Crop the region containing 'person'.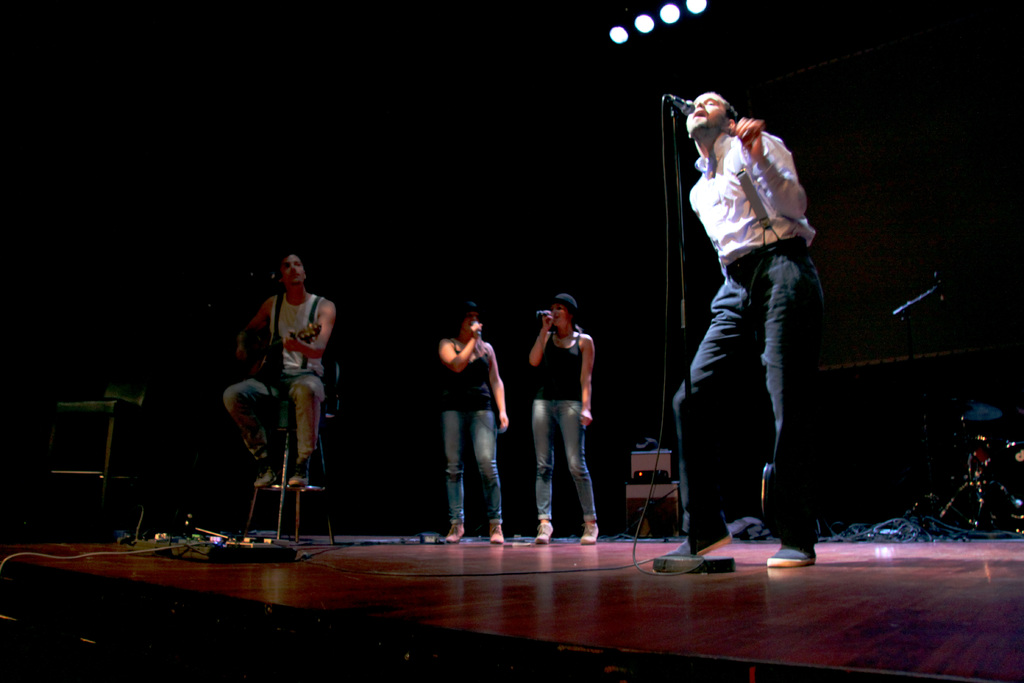
Crop region: crop(444, 308, 511, 550).
